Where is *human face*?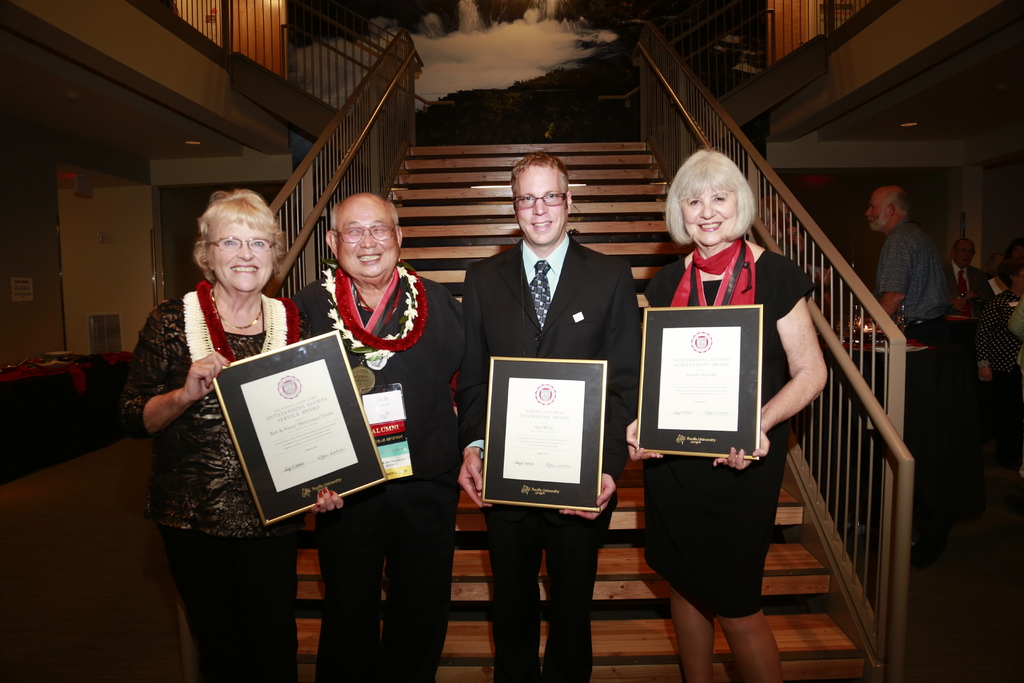
bbox(518, 167, 566, 241).
